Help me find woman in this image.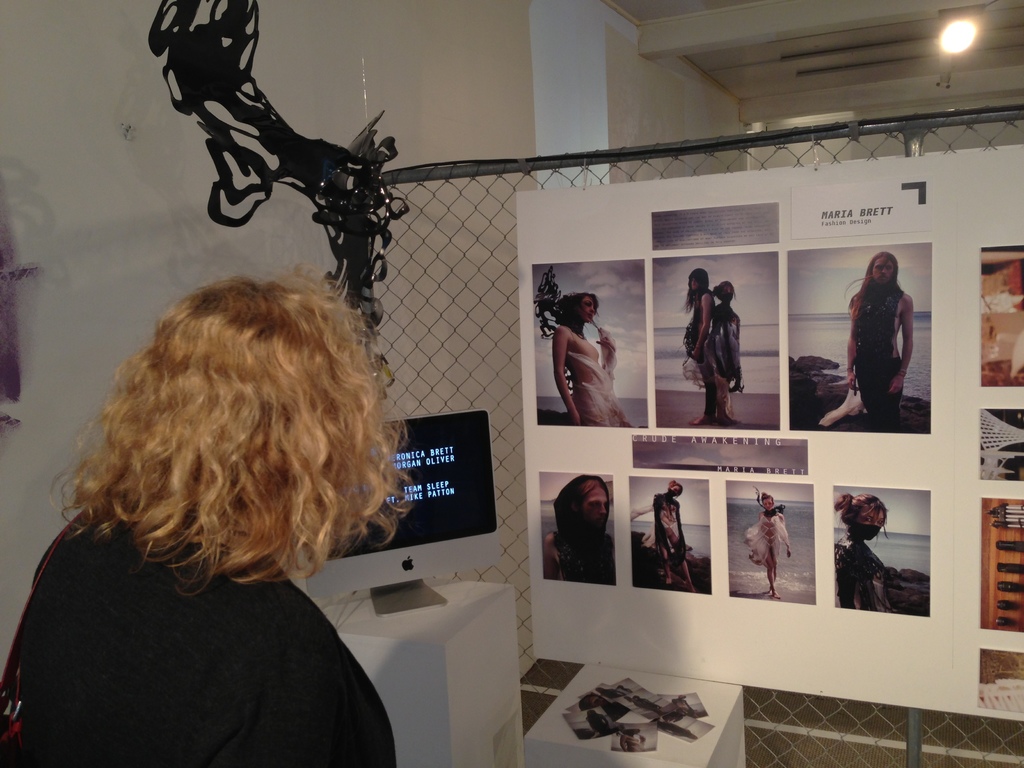
Found it: rect(742, 486, 790, 598).
